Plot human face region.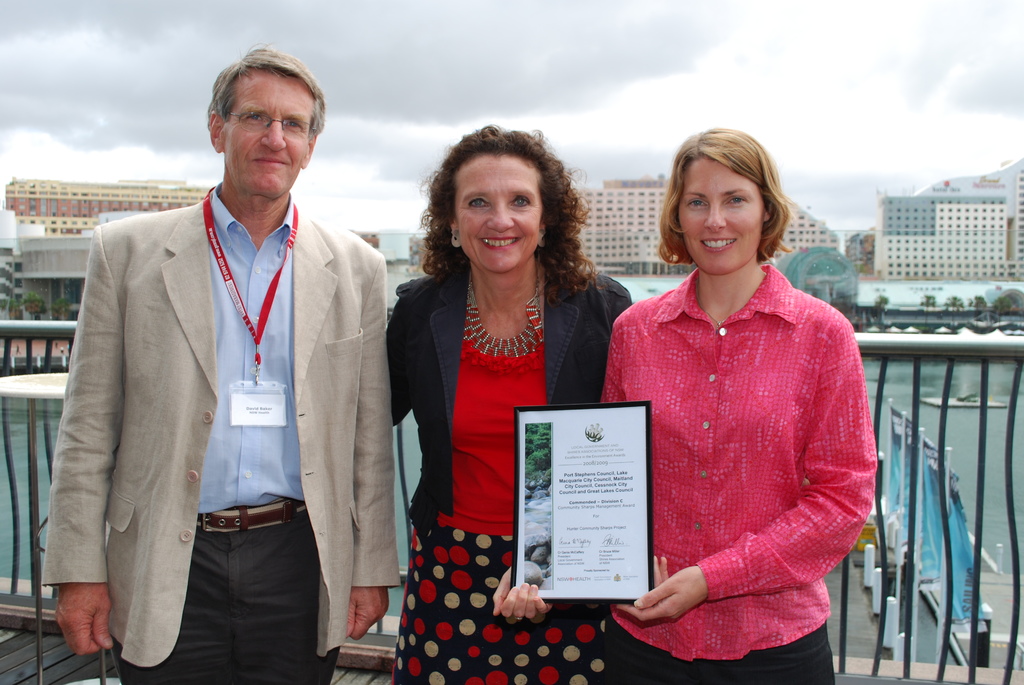
Plotted at <bbox>684, 156, 765, 278</bbox>.
